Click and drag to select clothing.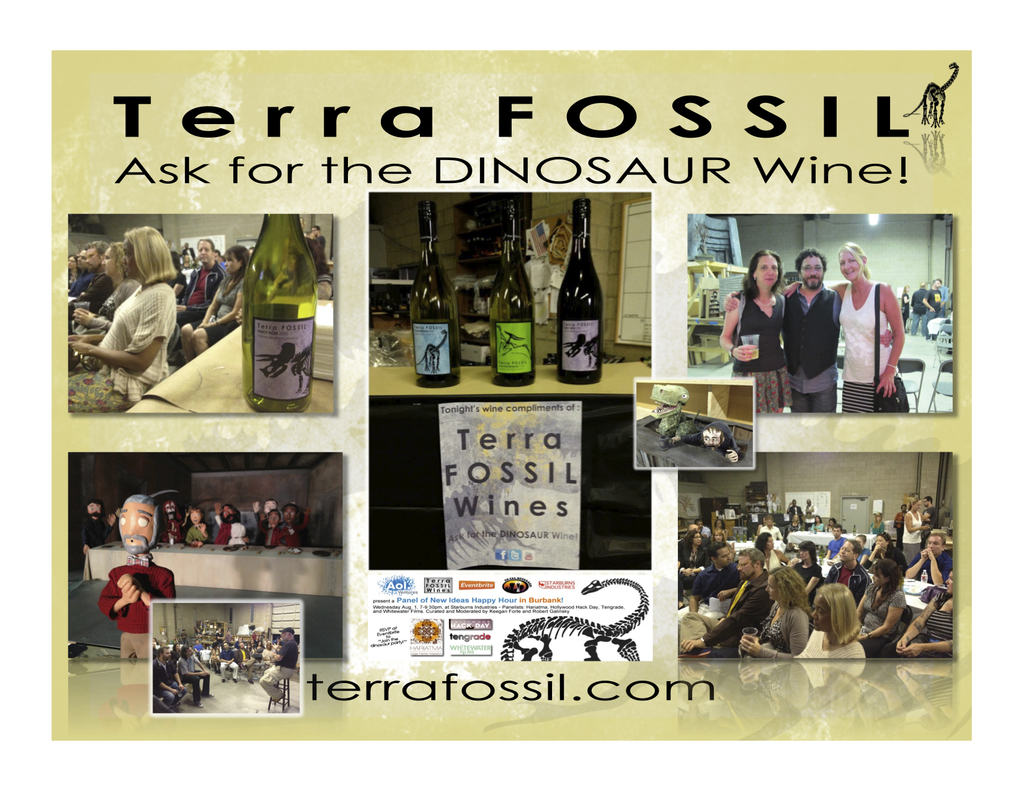
Selection: bbox(779, 291, 833, 413).
